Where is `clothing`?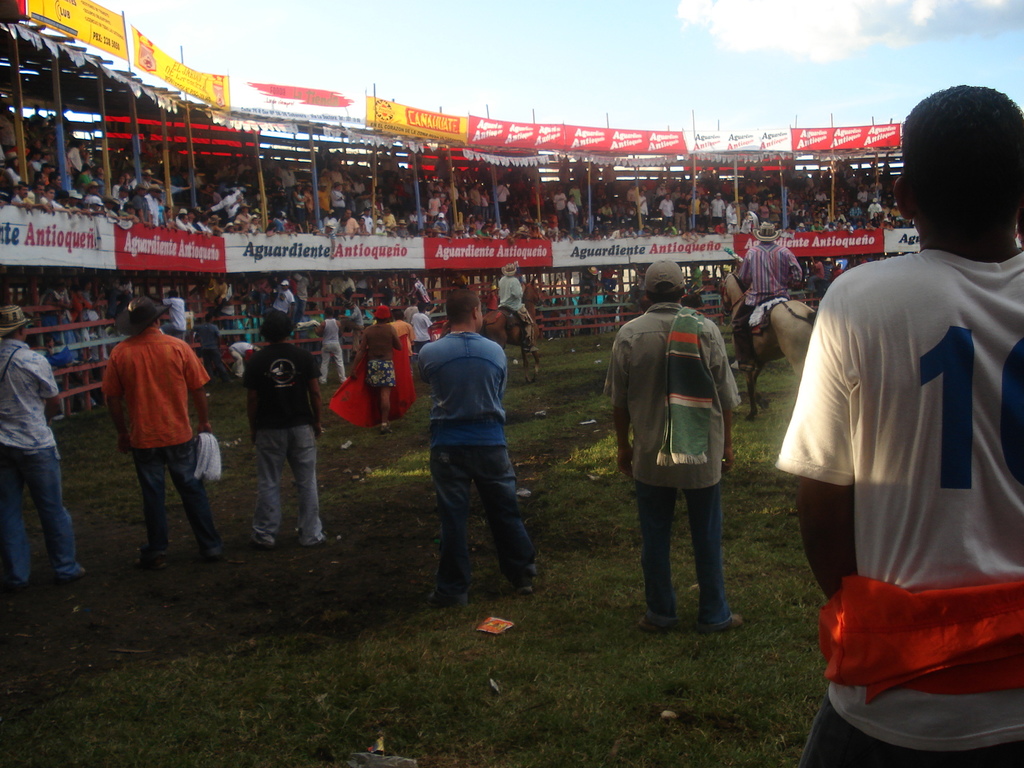
607/300/739/625.
